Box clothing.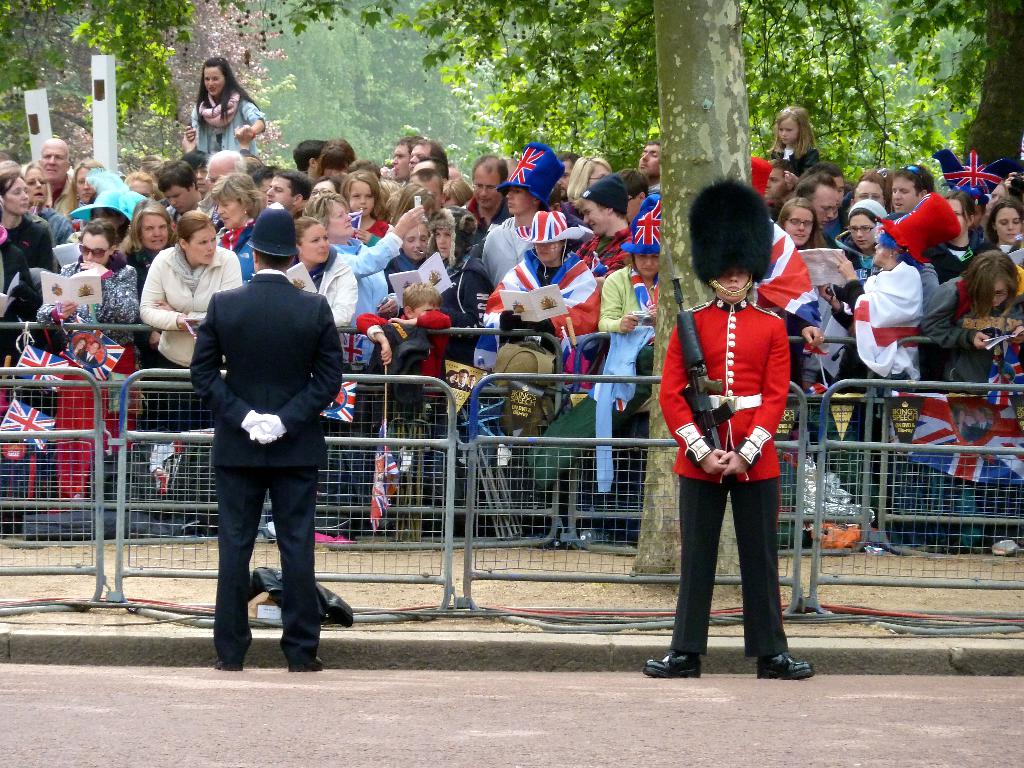
(left=911, top=259, right=1021, bottom=537).
